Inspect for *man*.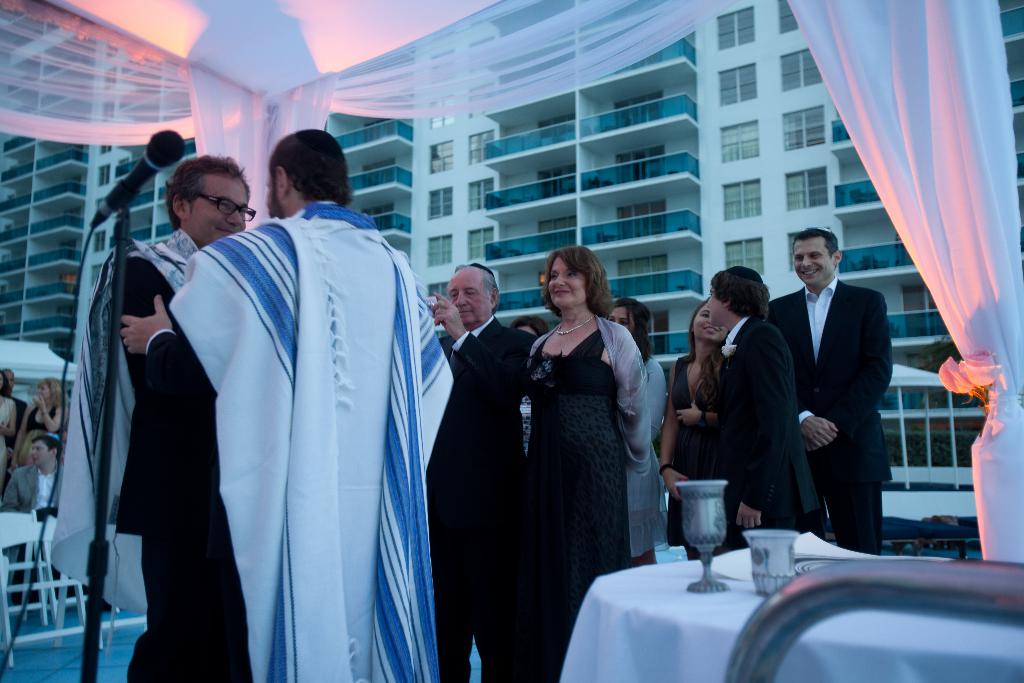
Inspection: (698,267,784,538).
